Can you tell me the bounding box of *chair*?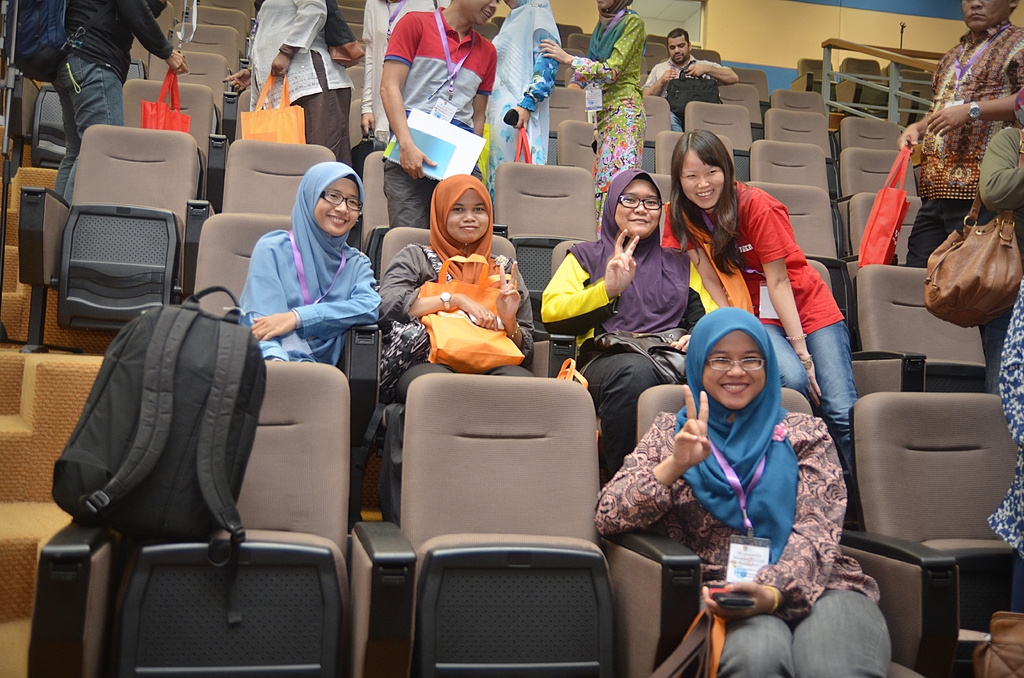
(689,47,725,65).
